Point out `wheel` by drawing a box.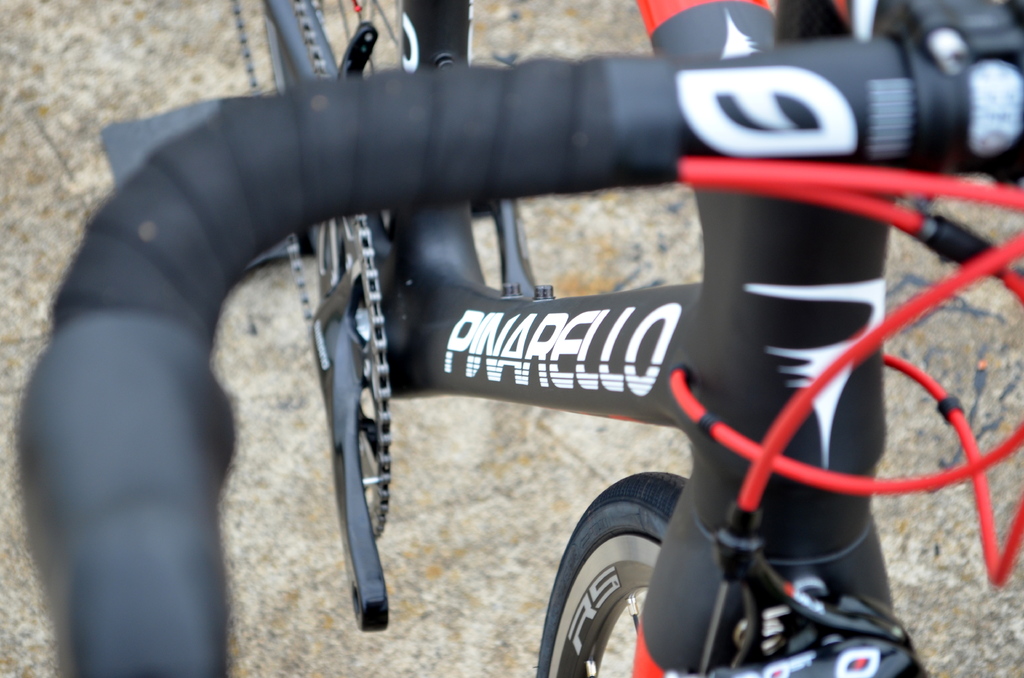
556:481:687:662.
